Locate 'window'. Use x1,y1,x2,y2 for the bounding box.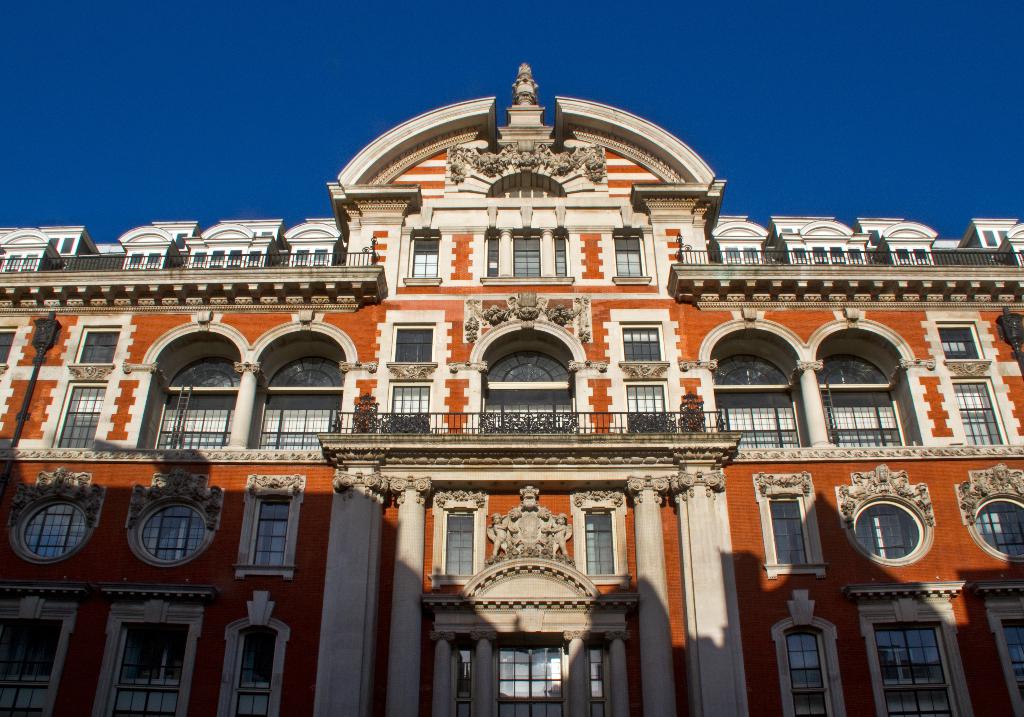
937,309,1000,365.
